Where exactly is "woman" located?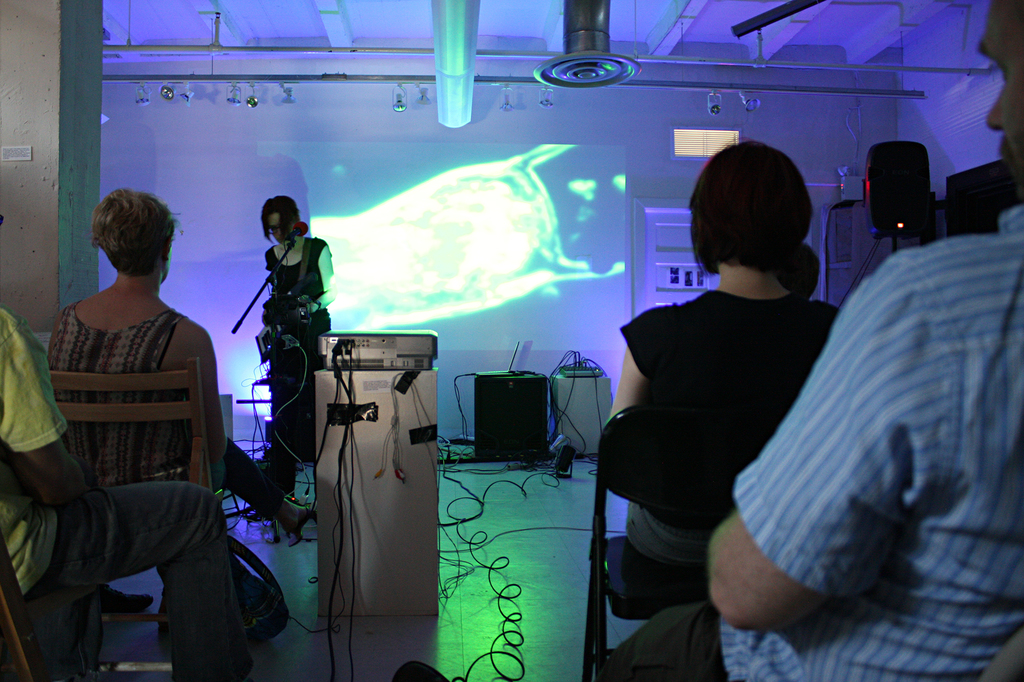
Its bounding box is (x1=23, y1=163, x2=244, y2=681).
